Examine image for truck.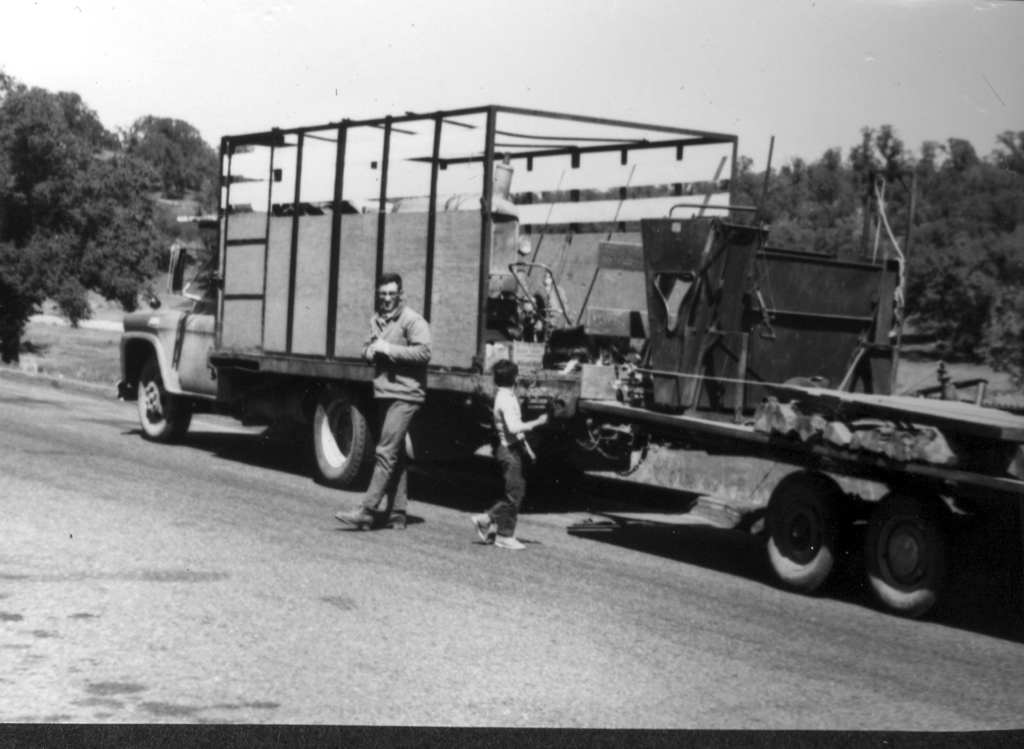
Examination result: 124, 129, 959, 581.
